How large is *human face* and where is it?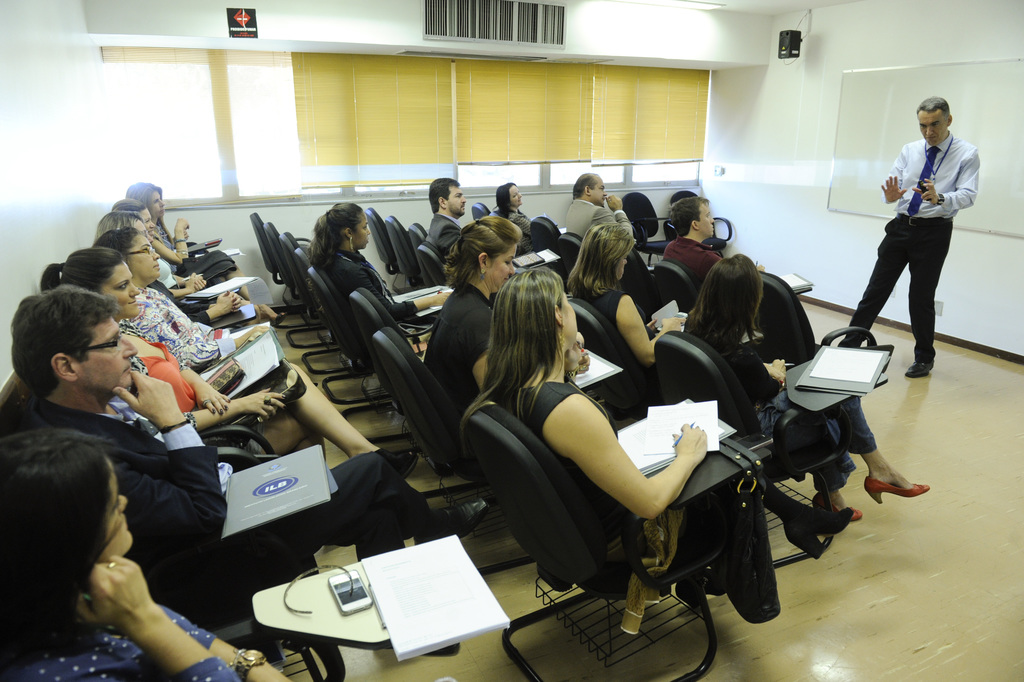
Bounding box: pyautogui.locateOnScreen(354, 221, 371, 247).
